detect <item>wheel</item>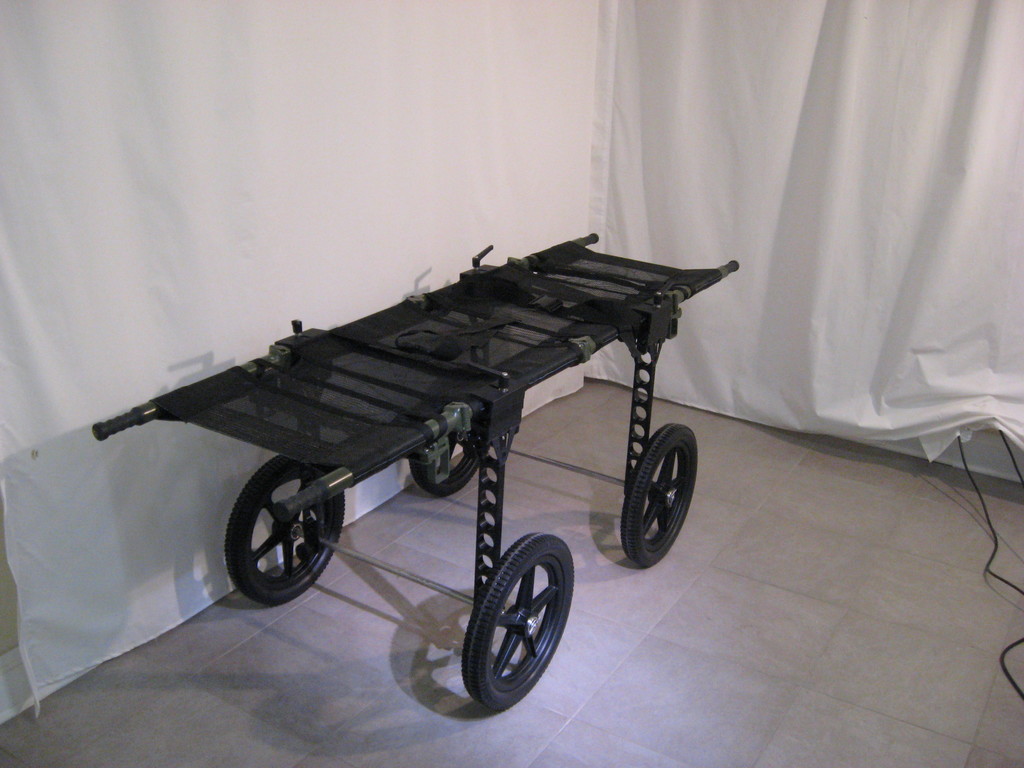
(left=464, top=534, right=574, bottom=715)
